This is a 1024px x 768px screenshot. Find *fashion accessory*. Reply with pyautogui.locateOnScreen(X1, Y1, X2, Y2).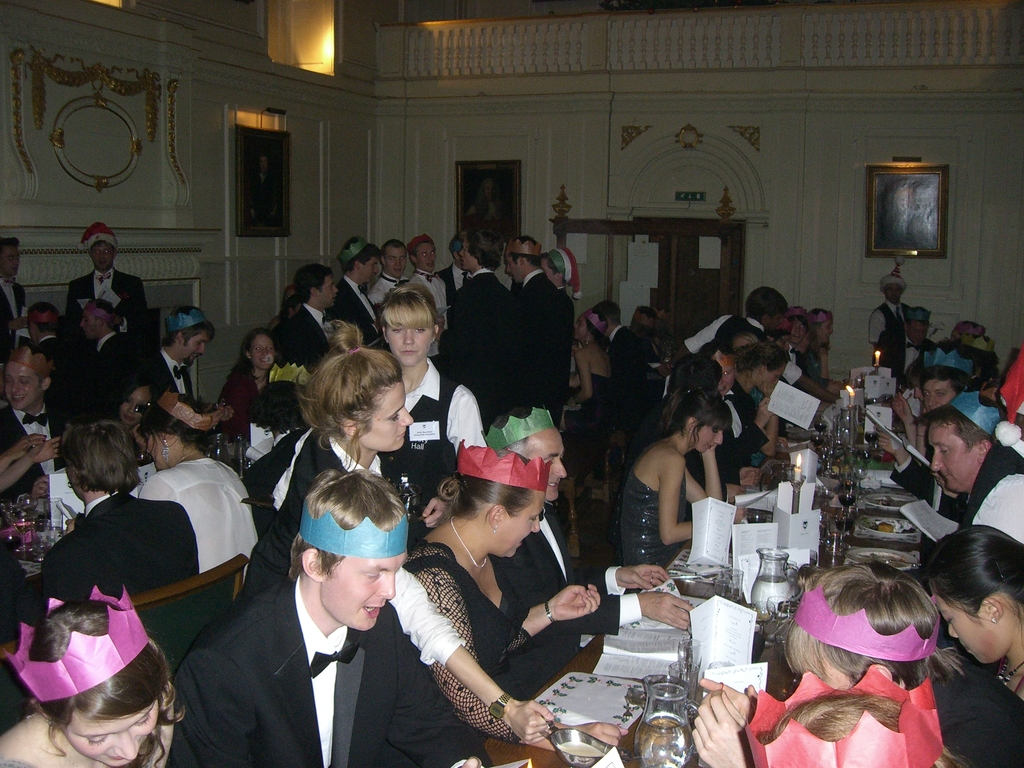
pyautogui.locateOnScreen(952, 387, 1004, 438).
